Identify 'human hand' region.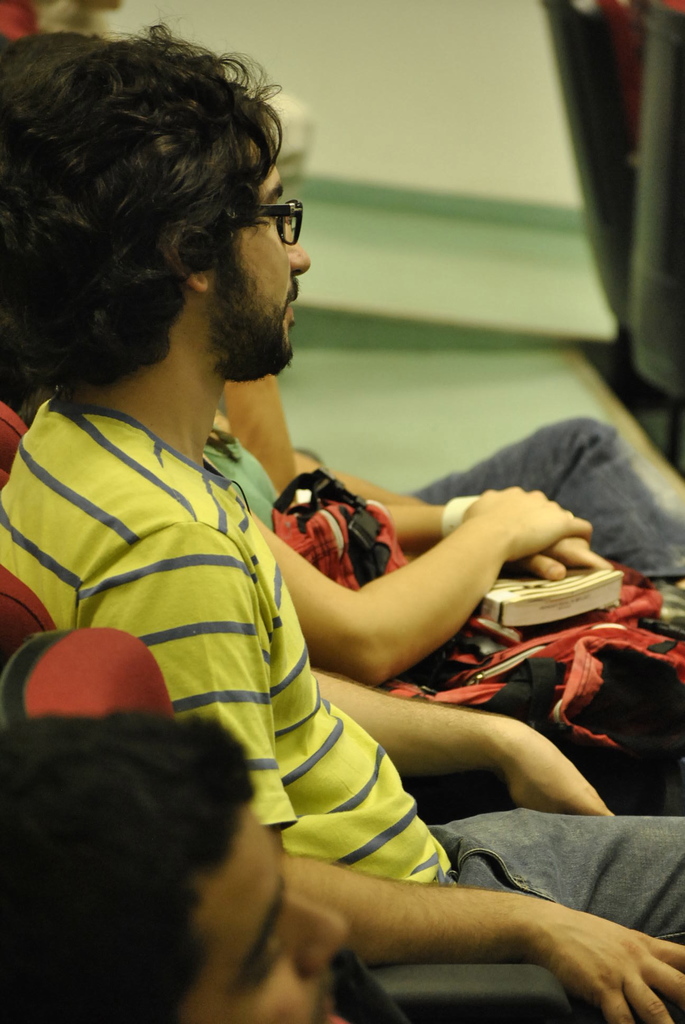
Region: <bbox>427, 886, 684, 1016</bbox>.
